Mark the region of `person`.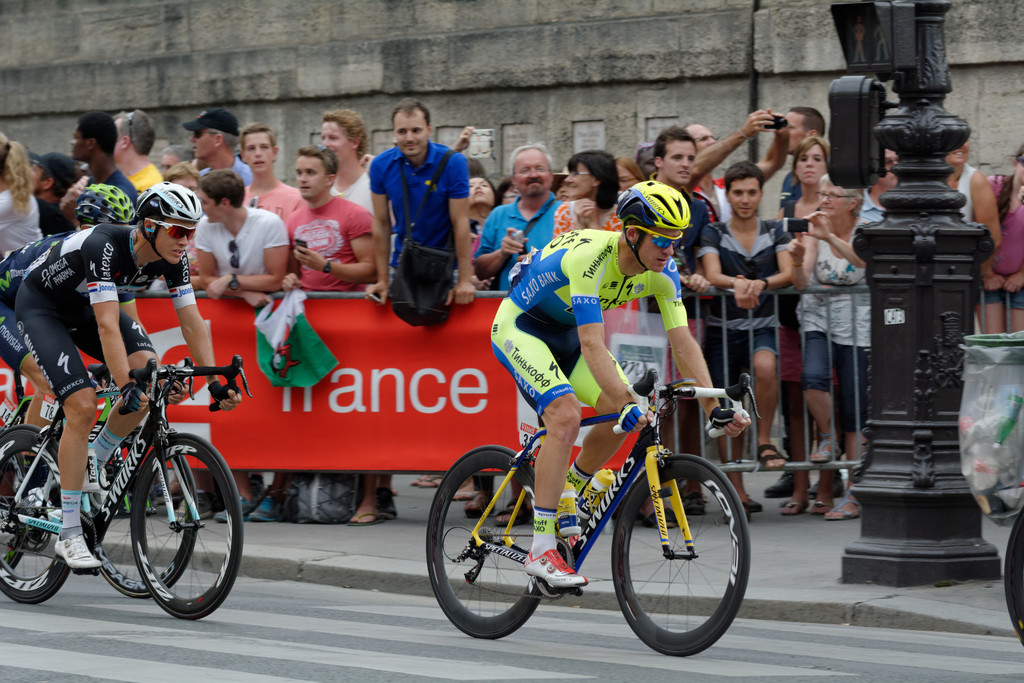
Region: x1=941 y1=138 x2=1011 y2=339.
